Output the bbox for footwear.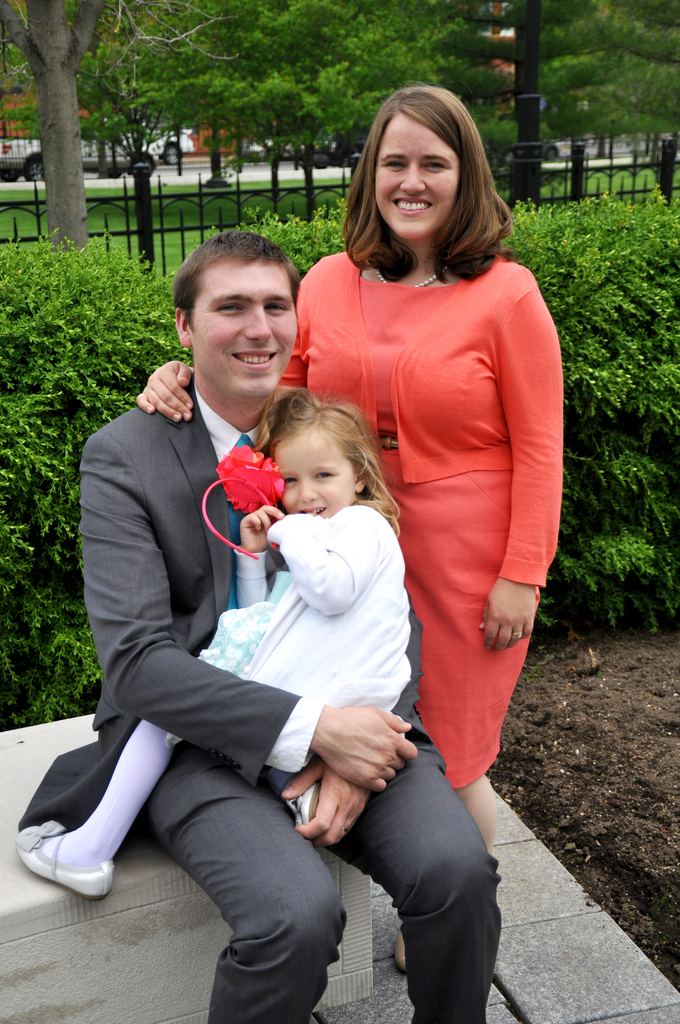
6 820 117 906.
